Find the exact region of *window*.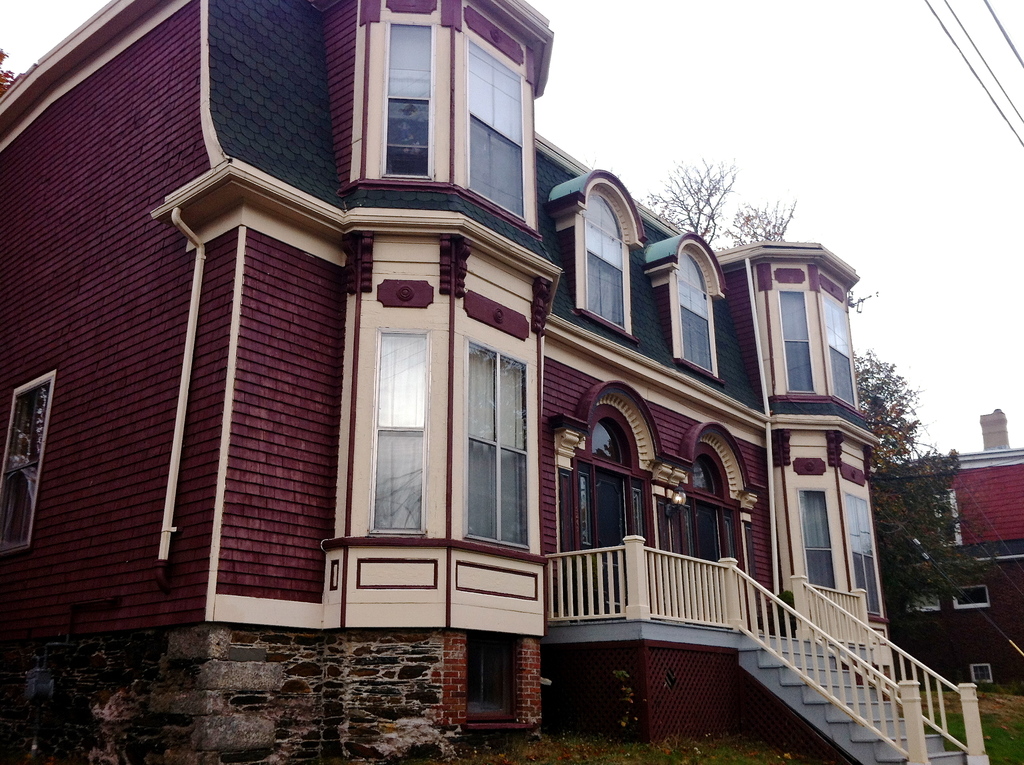
Exact region: l=798, t=492, r=834, b=590.
